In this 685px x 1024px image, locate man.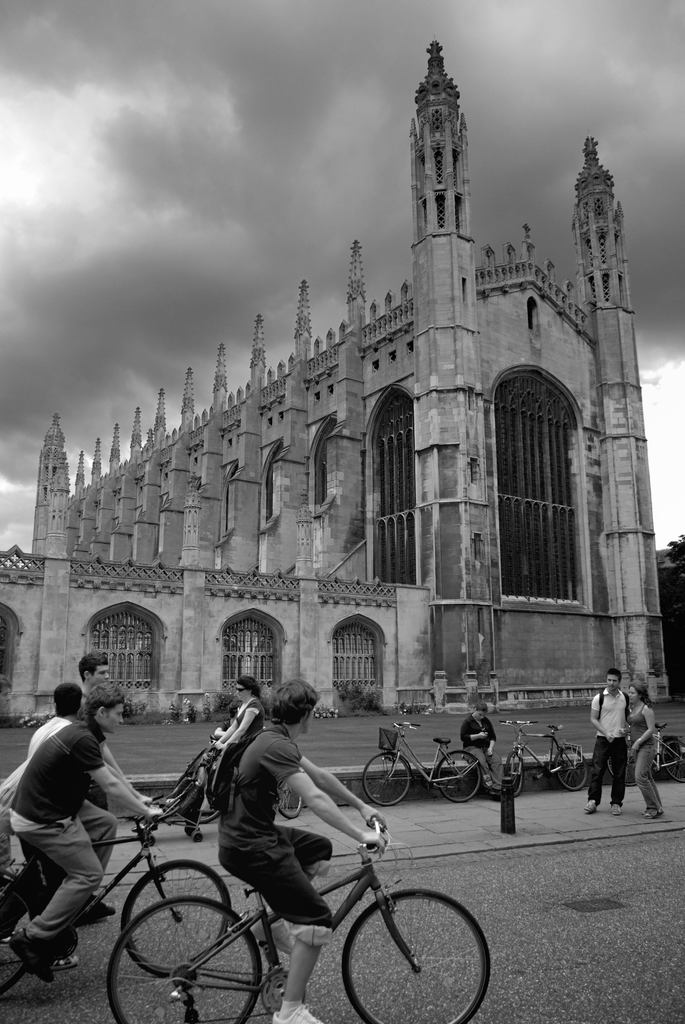
Bounding box: box(578, 673, 642, 830).
